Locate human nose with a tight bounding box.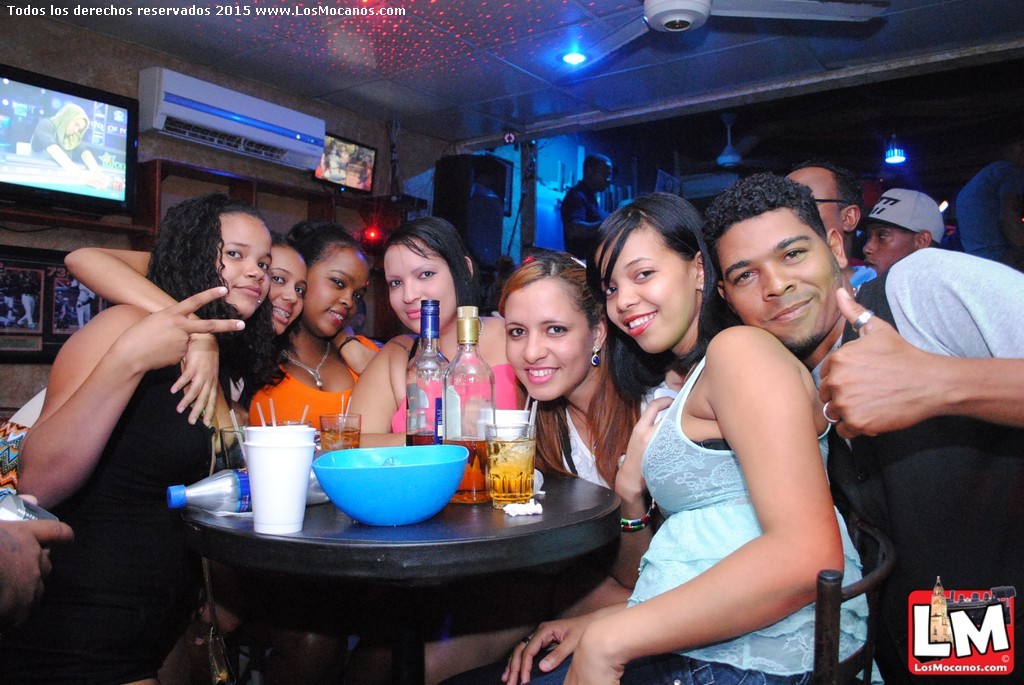
crop(336, 289, 354, 310).
